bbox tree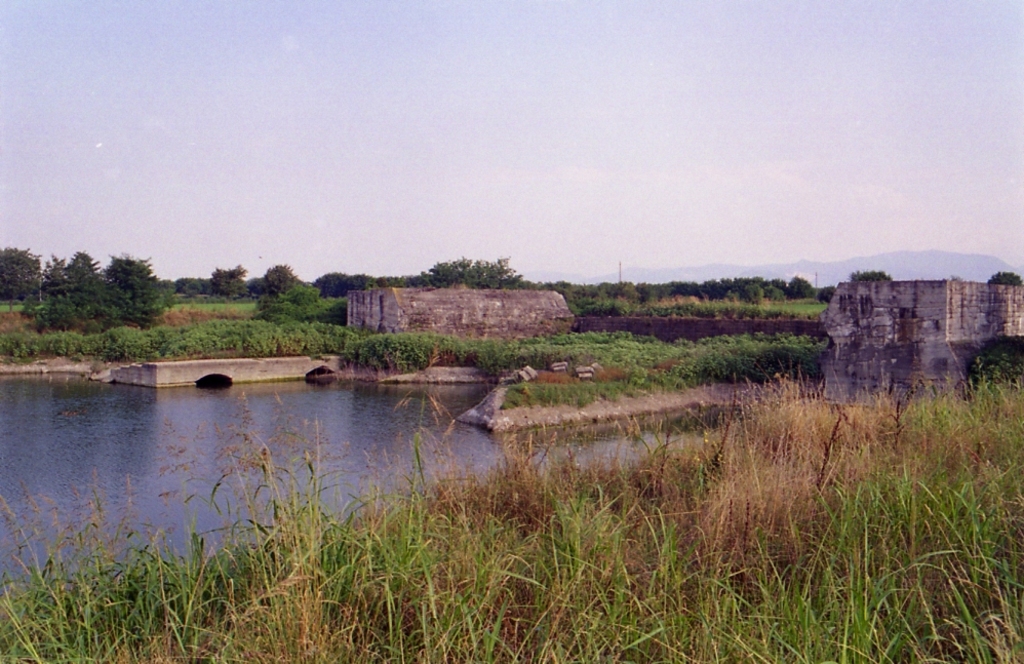
{"x1": 62, "y1": 246, "x2": 92, "y2": 287}
